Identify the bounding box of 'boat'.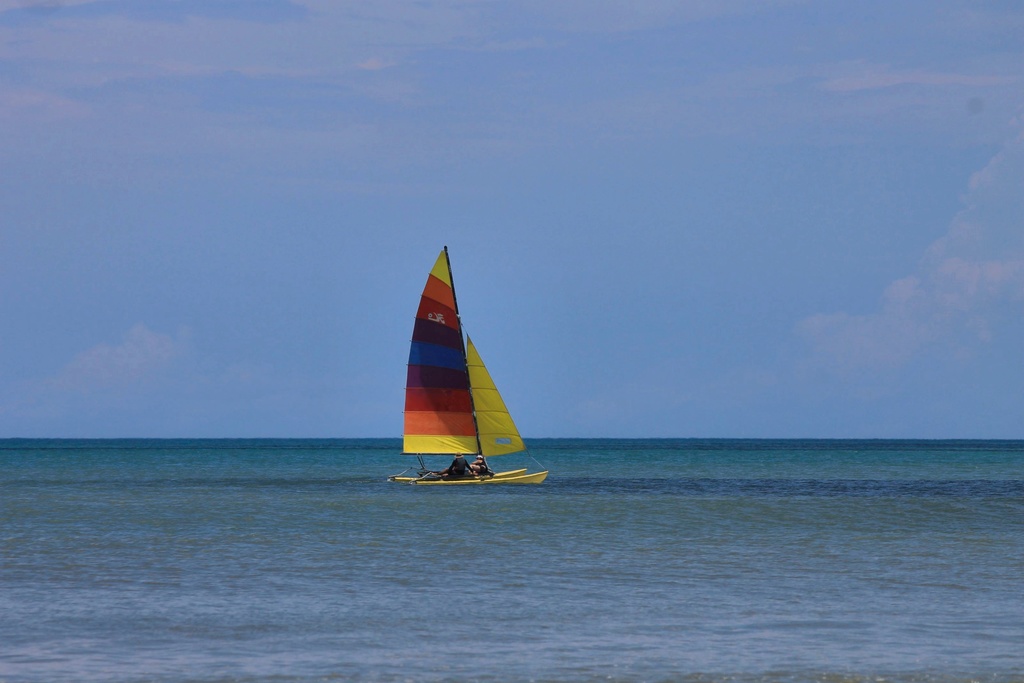
{"left": 395, "top": 237, "right": 557, "bottom": 506}.
